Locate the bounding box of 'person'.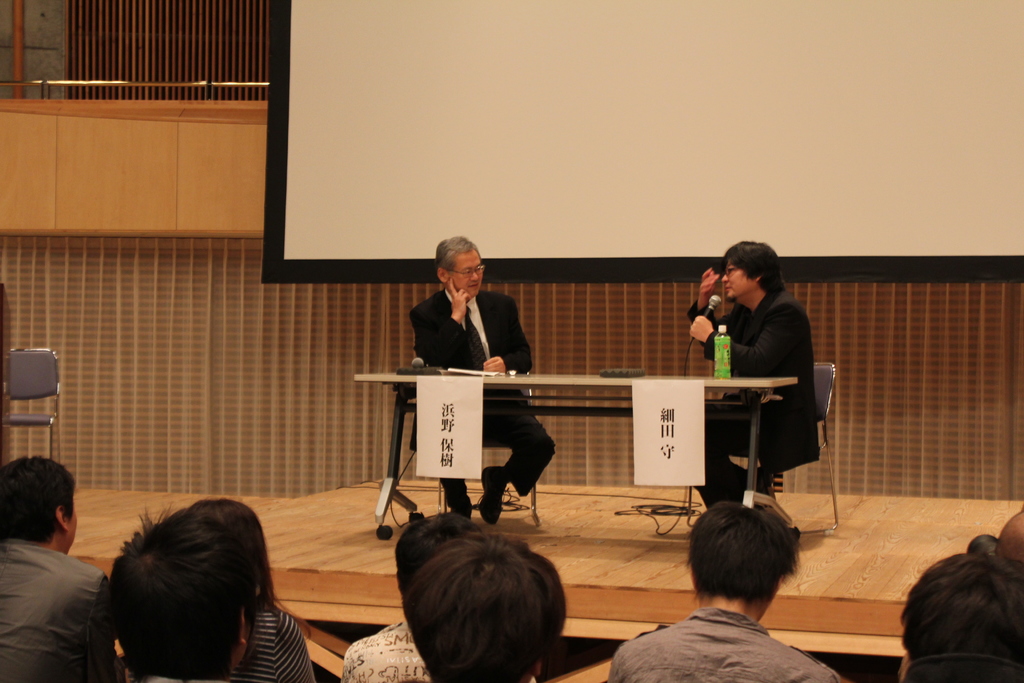
Bounding box: bbox=(341, 512, 536, 682).
